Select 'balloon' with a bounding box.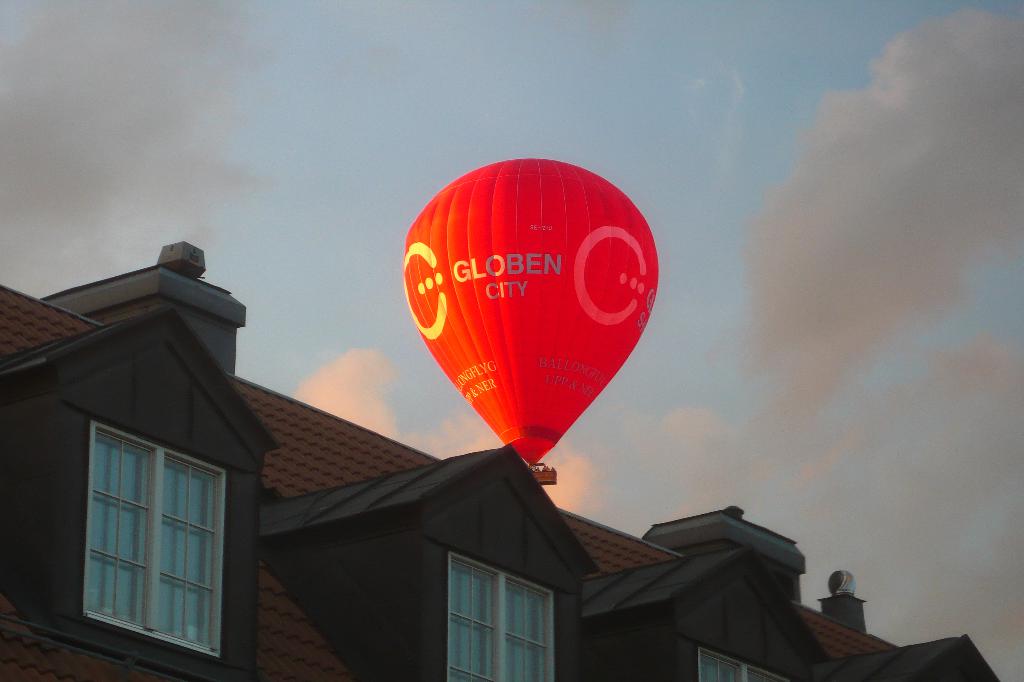
[left=403, top=157, right=657, bottom=464].
